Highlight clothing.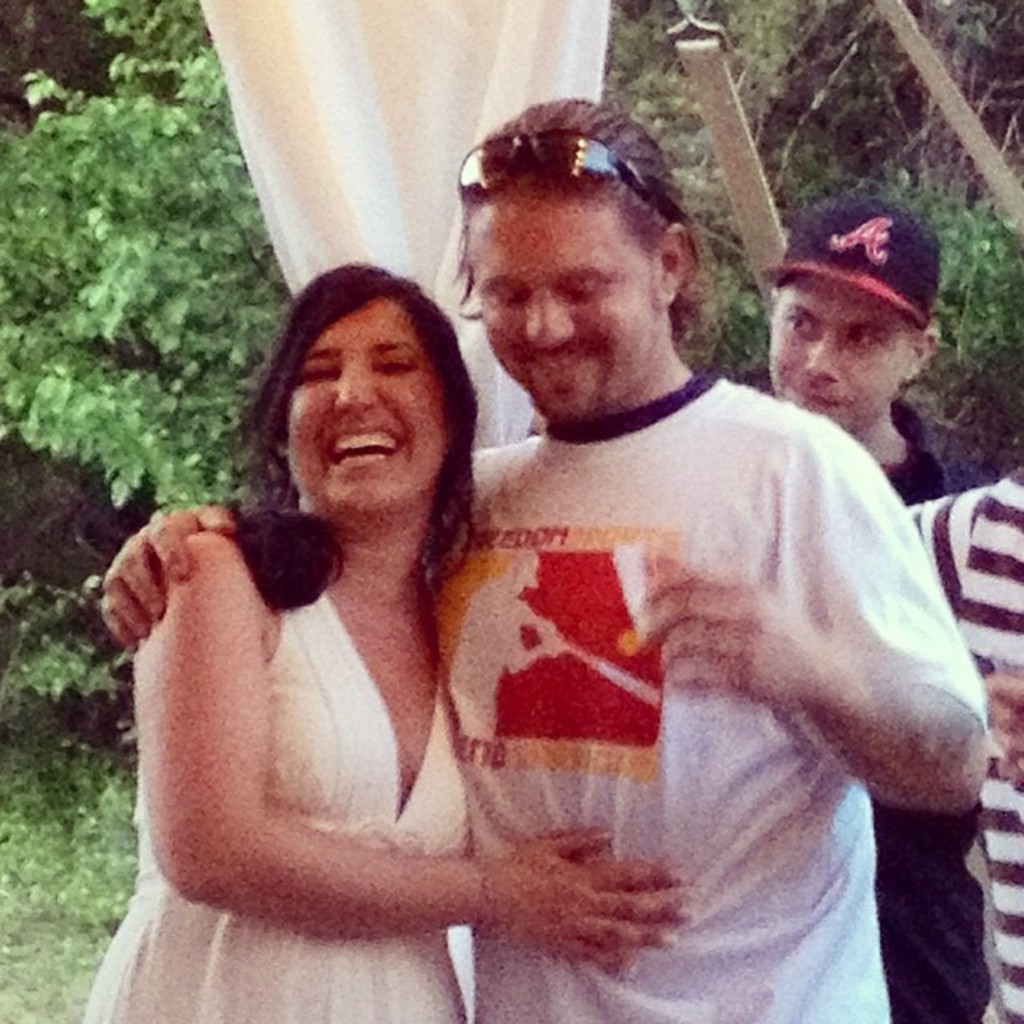
Highlighted region: (82,587,470,1022).
